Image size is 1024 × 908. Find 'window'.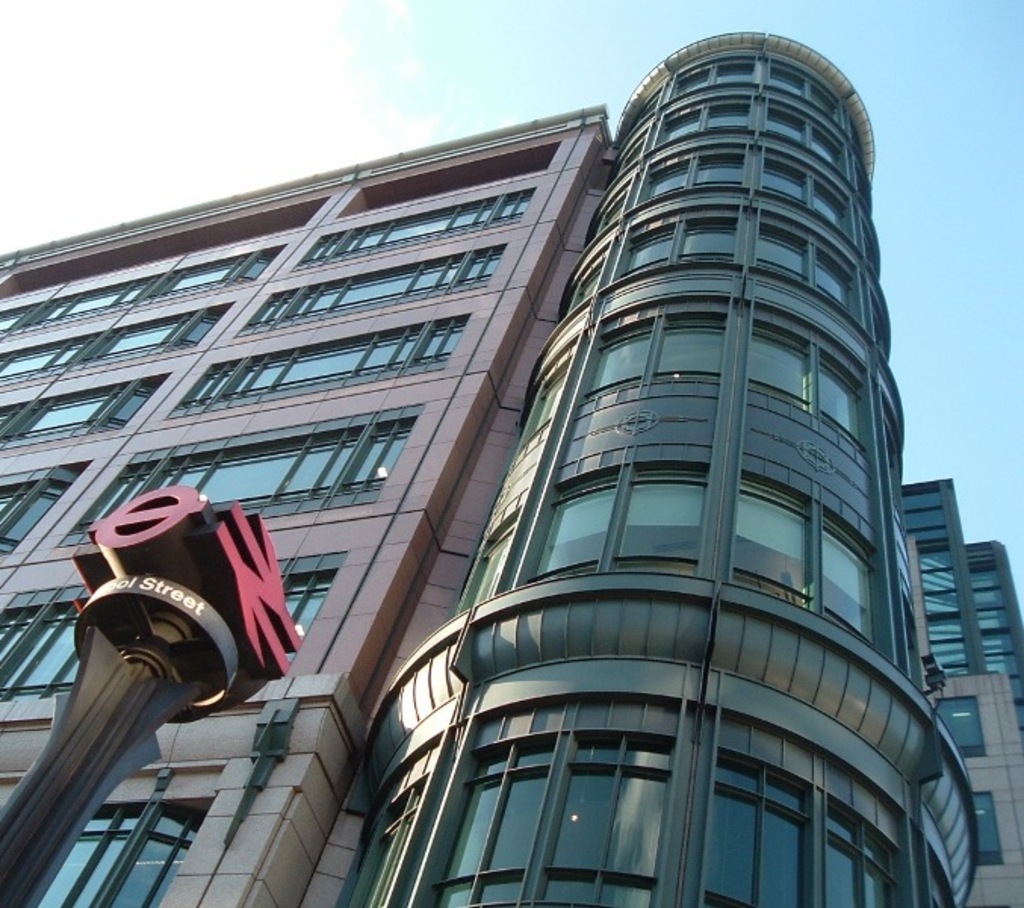
(809, 188, 844, 229).
